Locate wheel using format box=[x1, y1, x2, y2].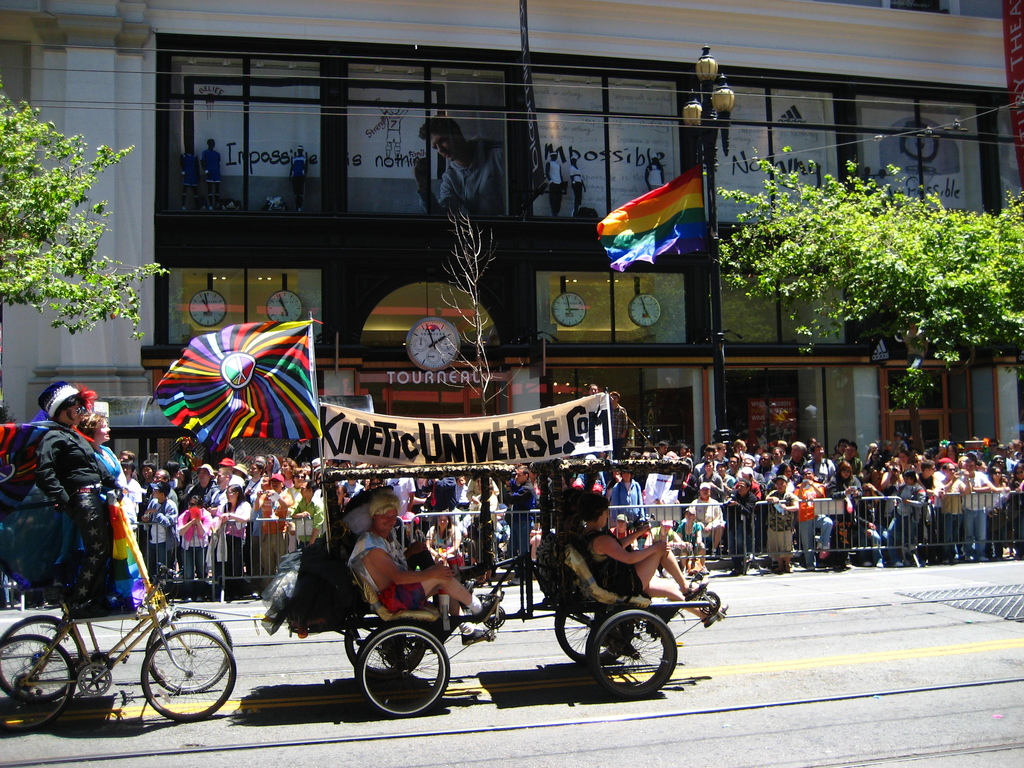
box=[146, 607, 230, 694].
